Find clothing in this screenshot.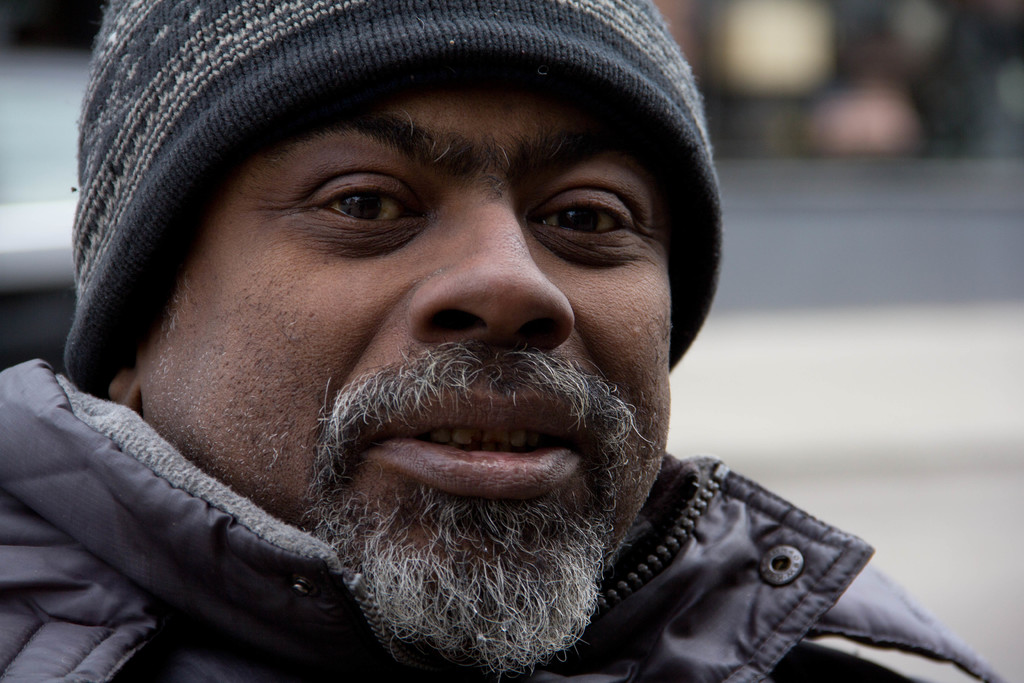
The bounding box for clothing is box=[0, 356, 996, 682].
